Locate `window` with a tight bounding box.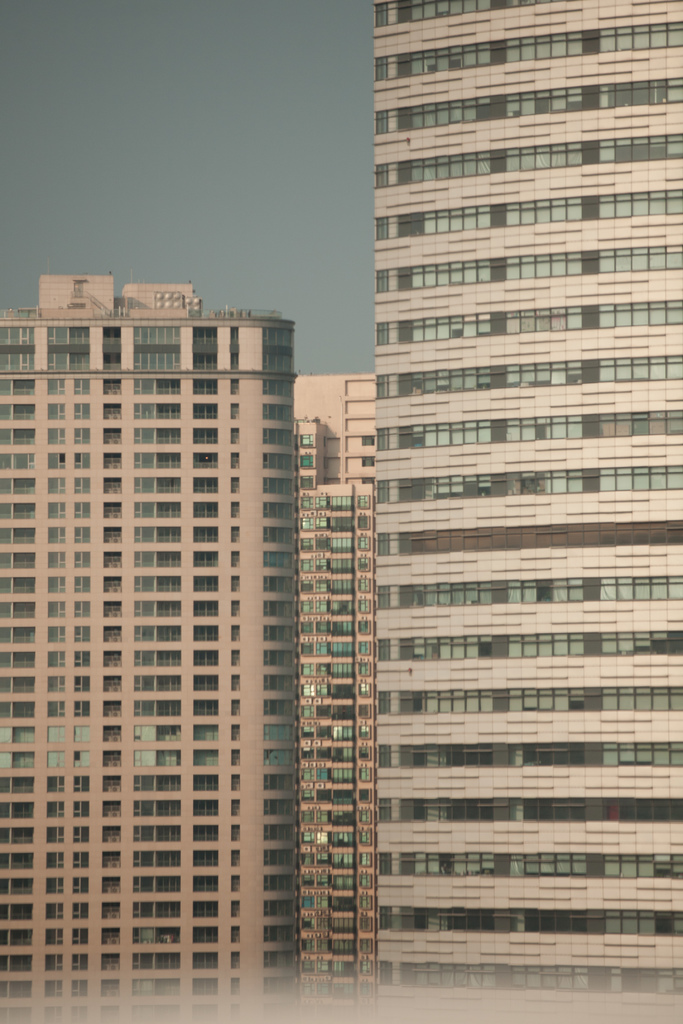
bbox(50, 550, 64, 566).
